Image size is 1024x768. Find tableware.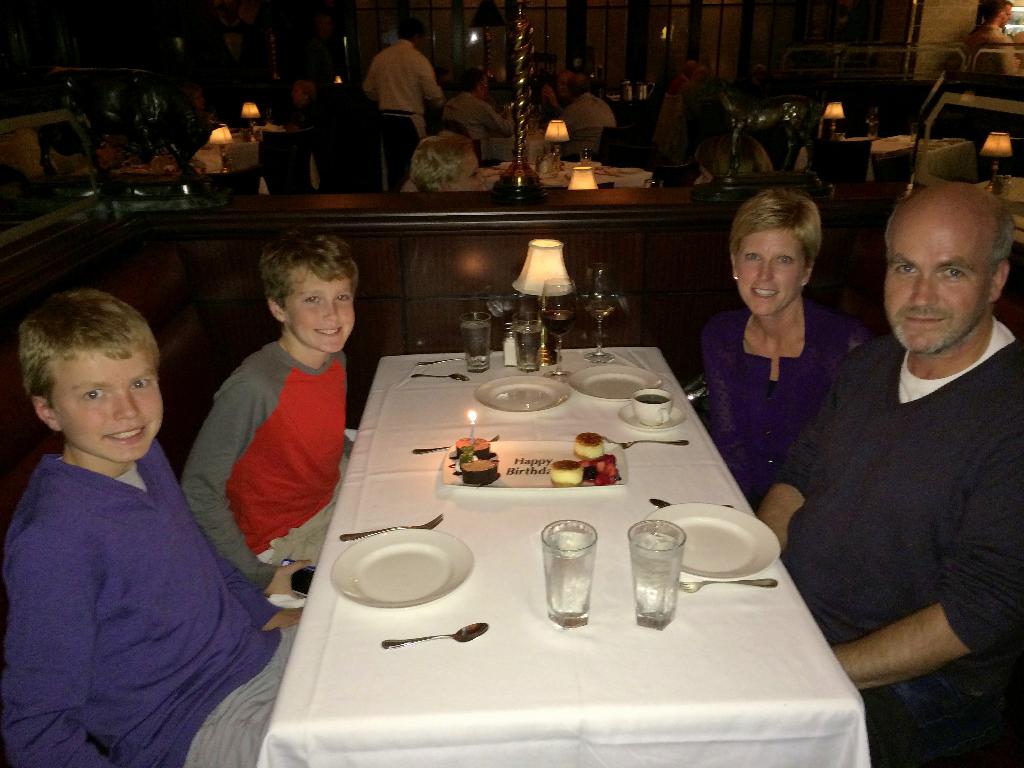
bbox=(637, 81, 656, 102).
